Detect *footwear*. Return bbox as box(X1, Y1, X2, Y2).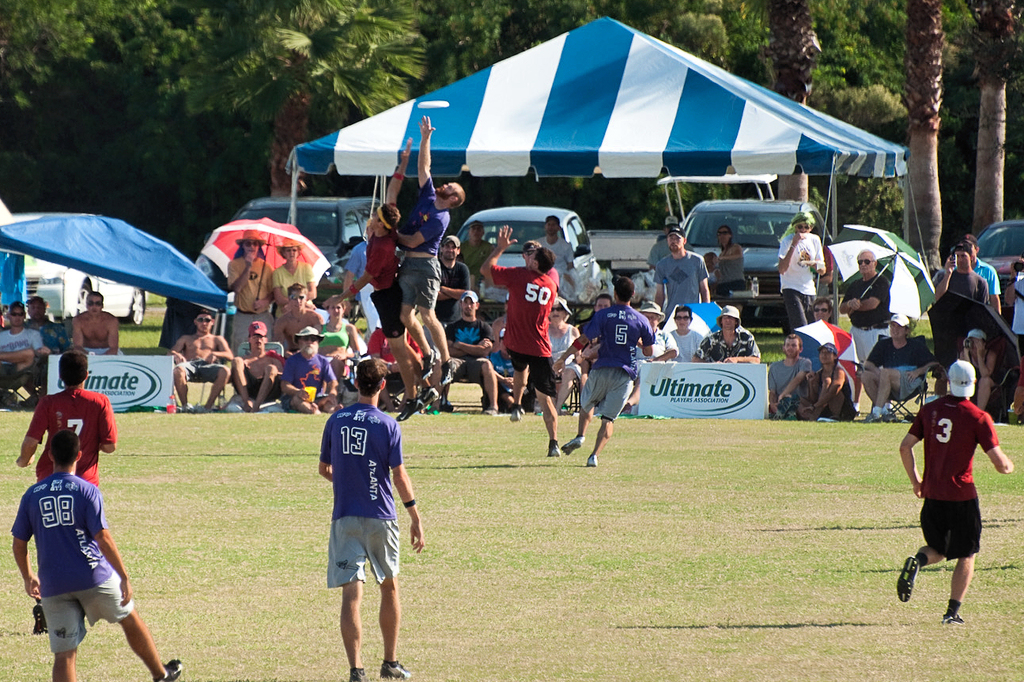
box(346, 666, 365, 681).
